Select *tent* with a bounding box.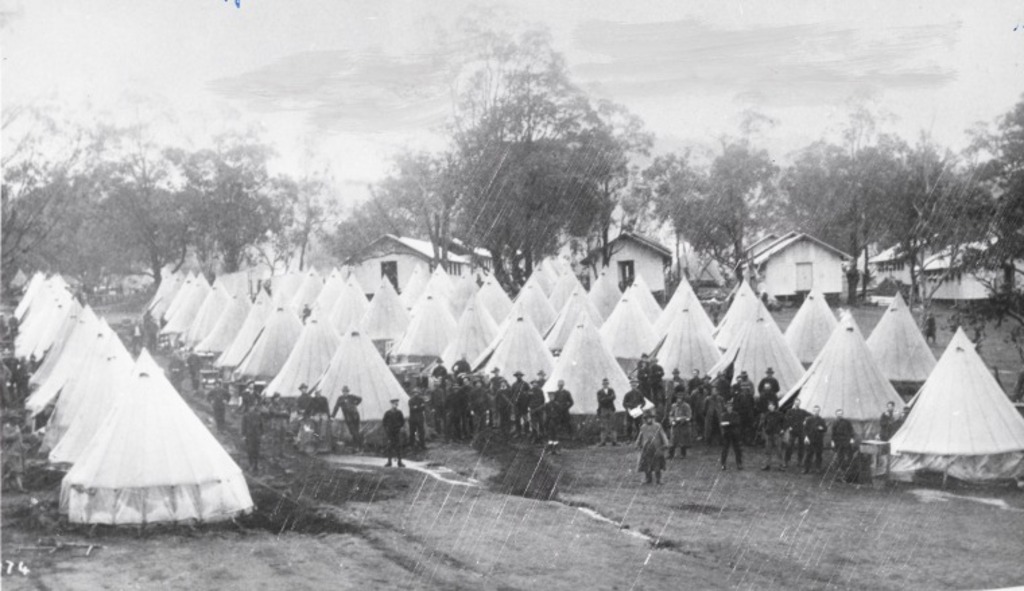
<box>54,355,261,529</box>.
